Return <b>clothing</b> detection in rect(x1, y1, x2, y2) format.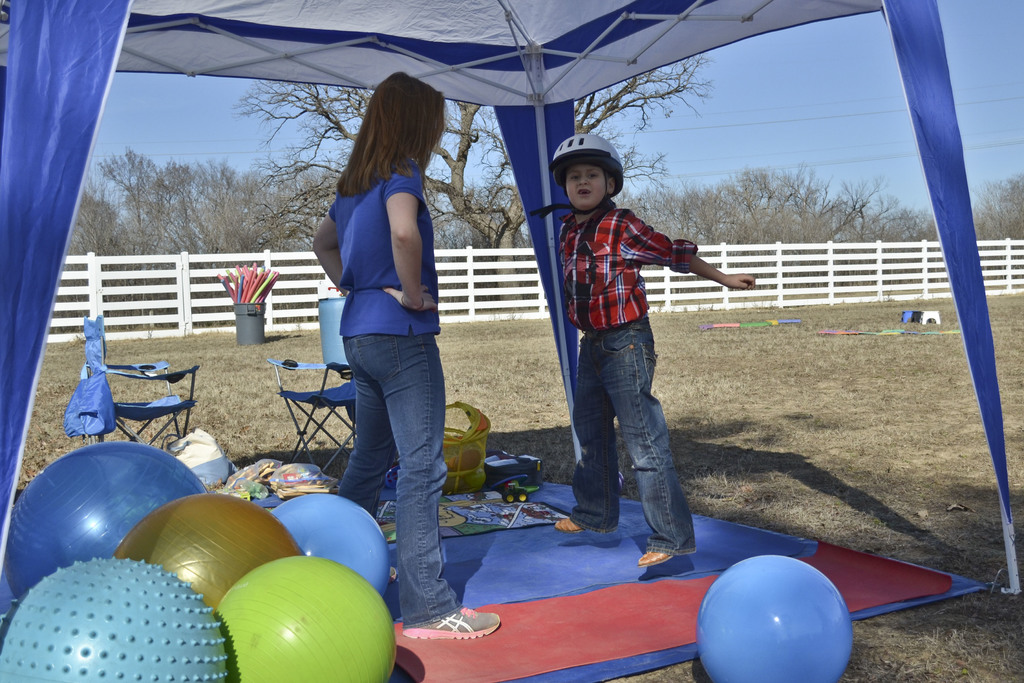
rect(321, 164, 454, 634).
